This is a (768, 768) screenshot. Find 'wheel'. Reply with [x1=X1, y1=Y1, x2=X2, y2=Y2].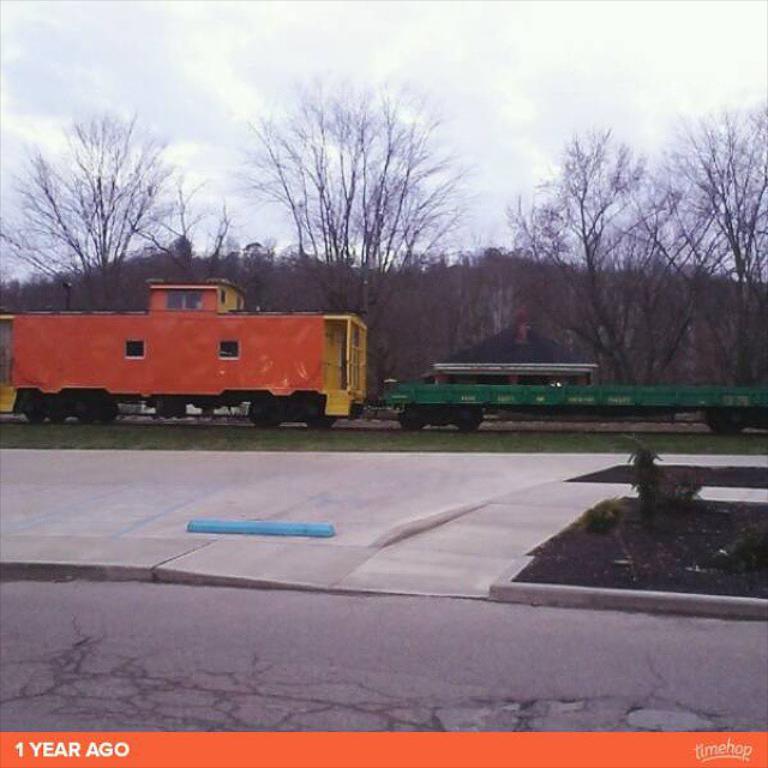
[x1=712, y1=418, x2=751, y2=437].
